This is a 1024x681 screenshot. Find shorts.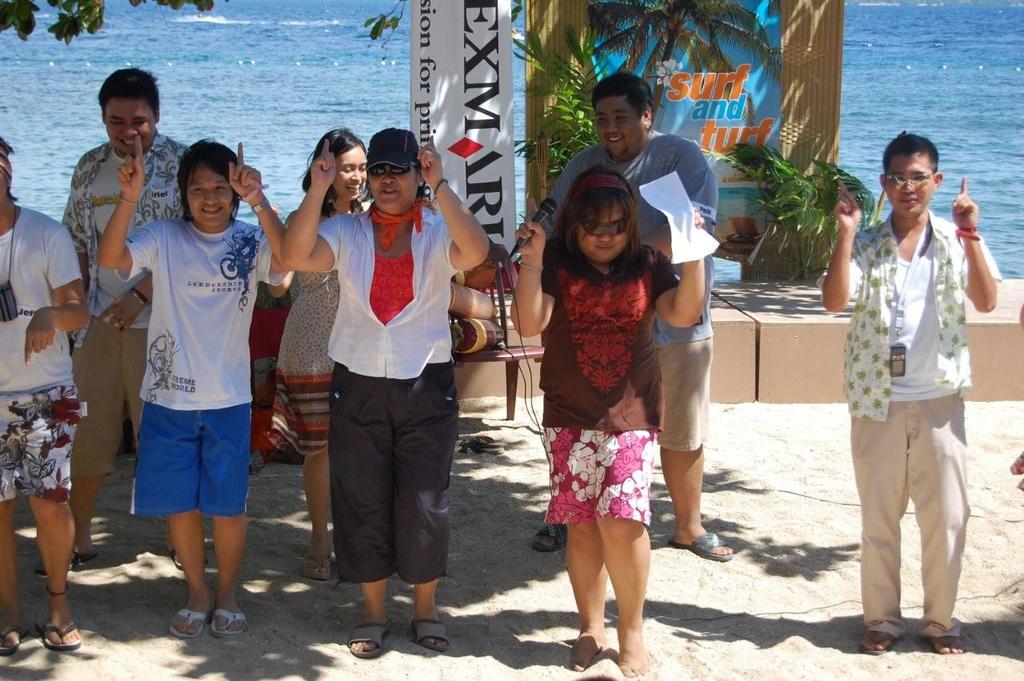
Bounding box: x1=659, y1=334, x2=714, y2=451.
